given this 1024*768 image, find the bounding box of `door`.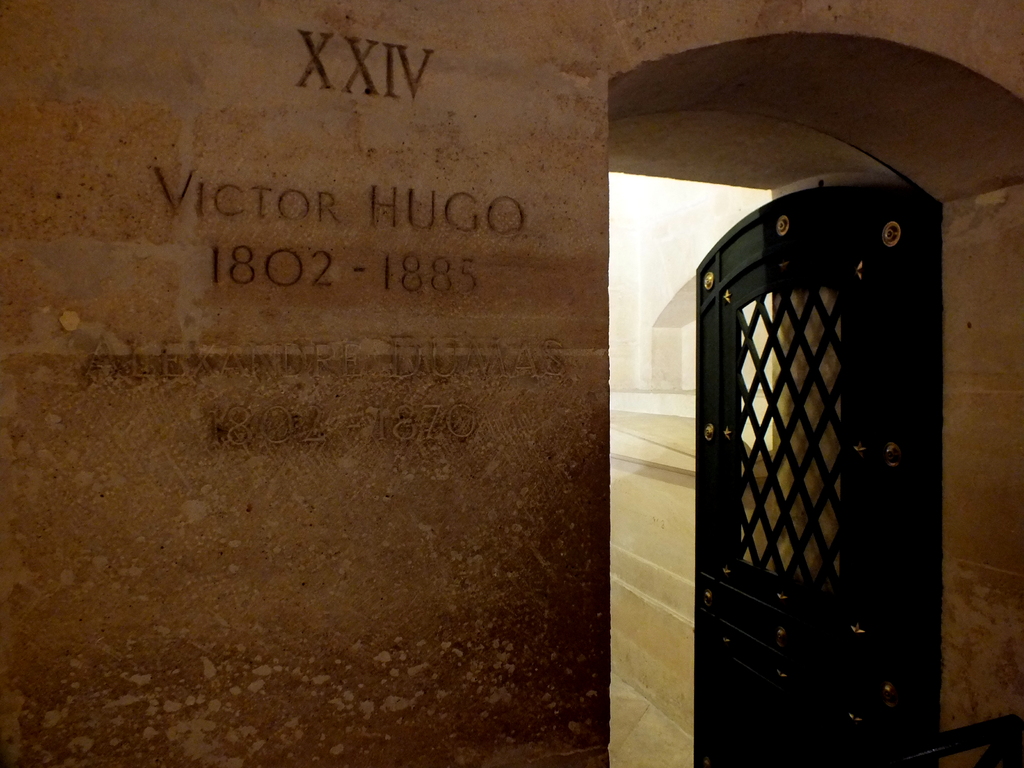
691/183/941/767.
